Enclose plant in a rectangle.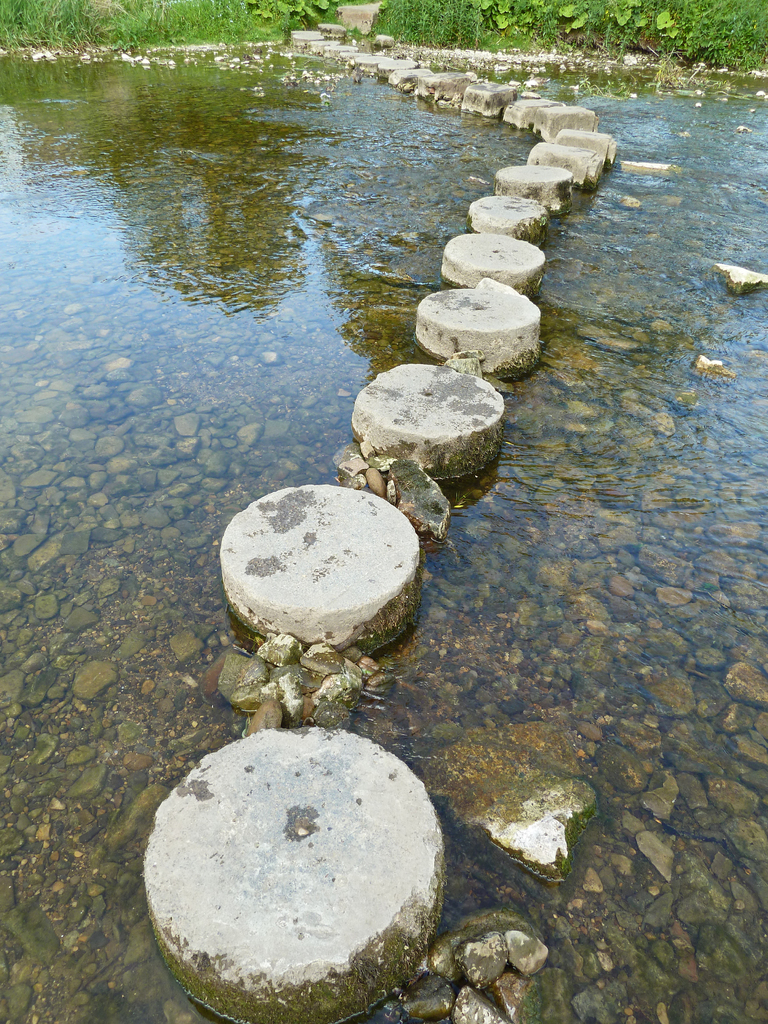
385, 0, 509, 44.
